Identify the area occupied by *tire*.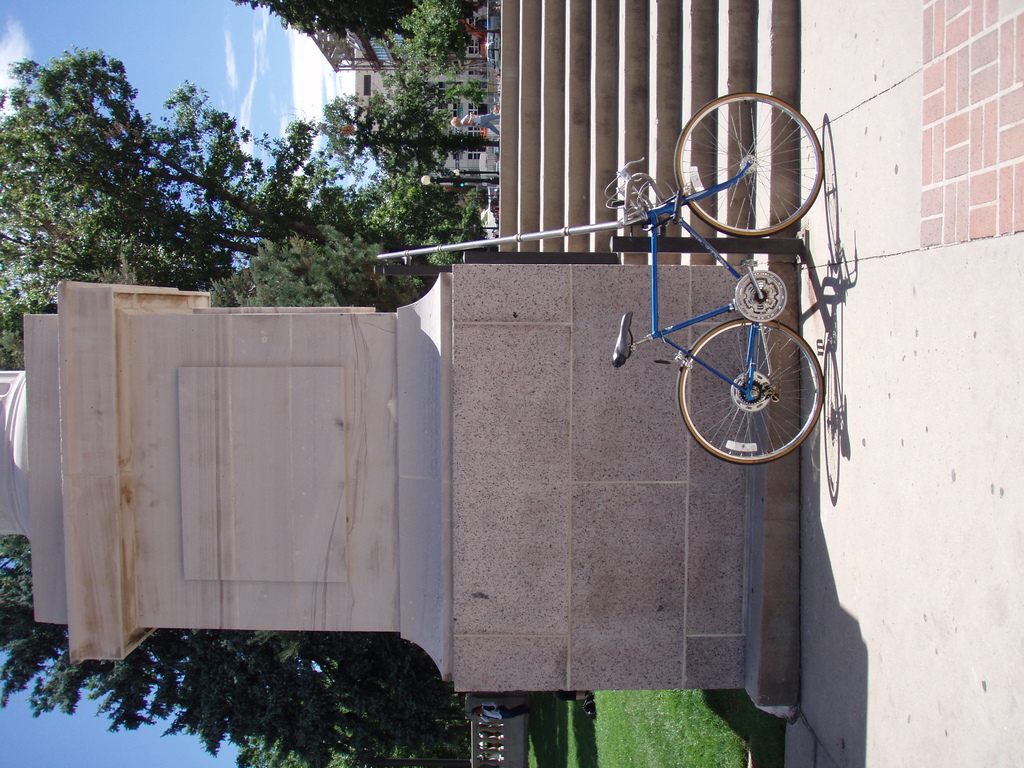
Area: 668, 92, 820, 239.
